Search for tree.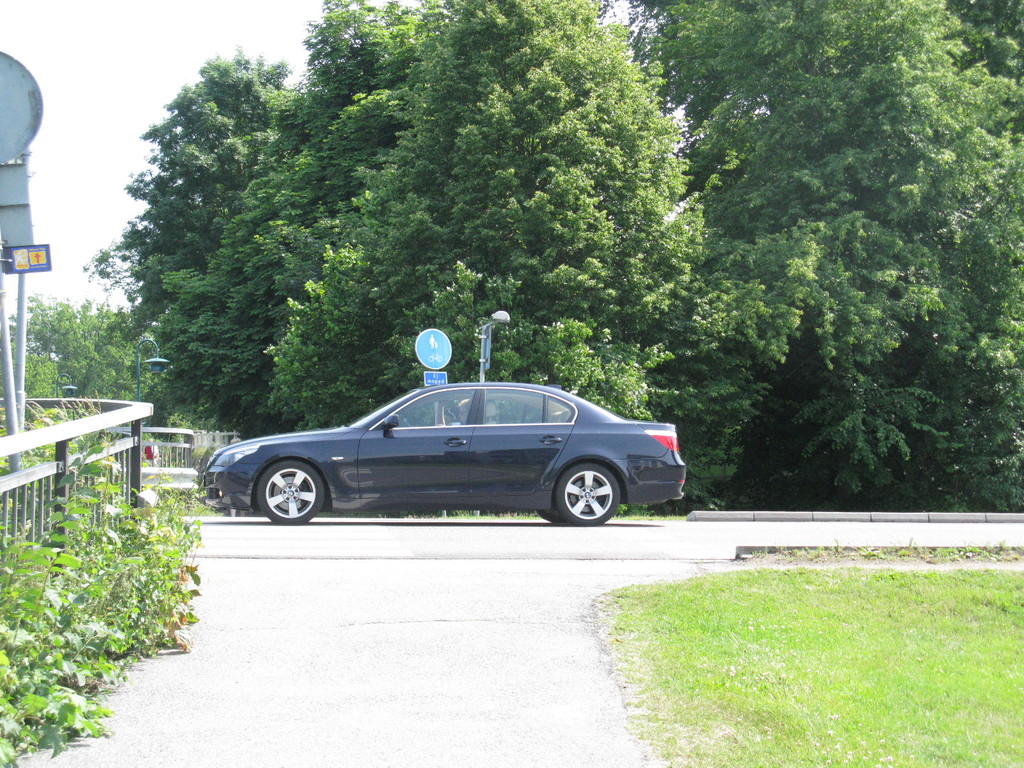
Found at 102, 301, 162, 433.
